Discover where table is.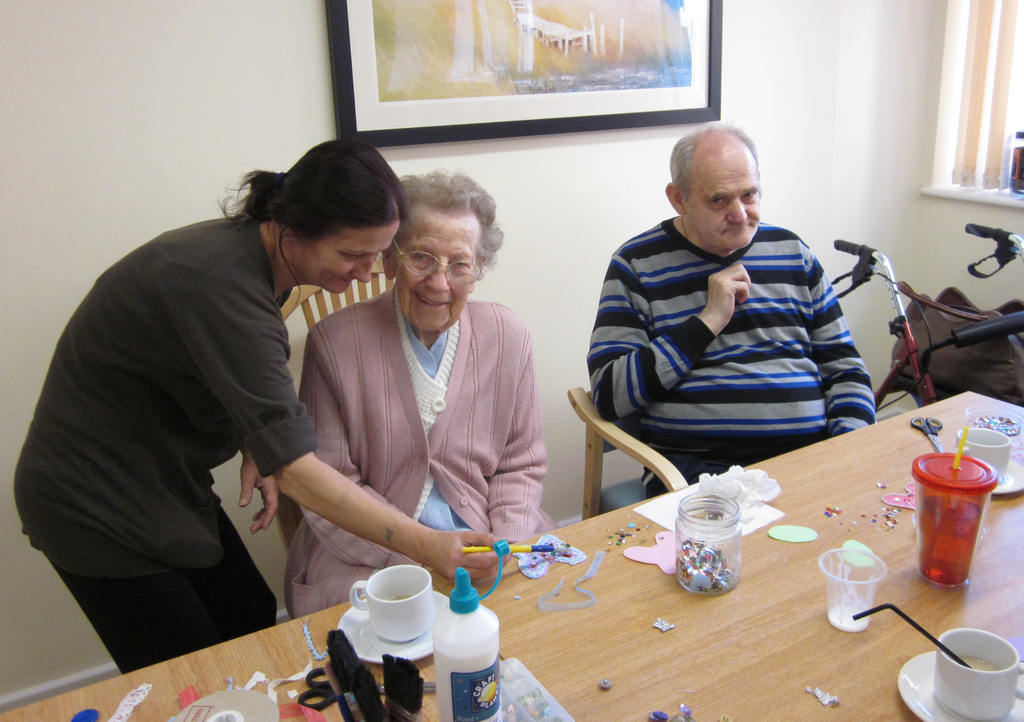
Discovered at 0 384 1023 721.
